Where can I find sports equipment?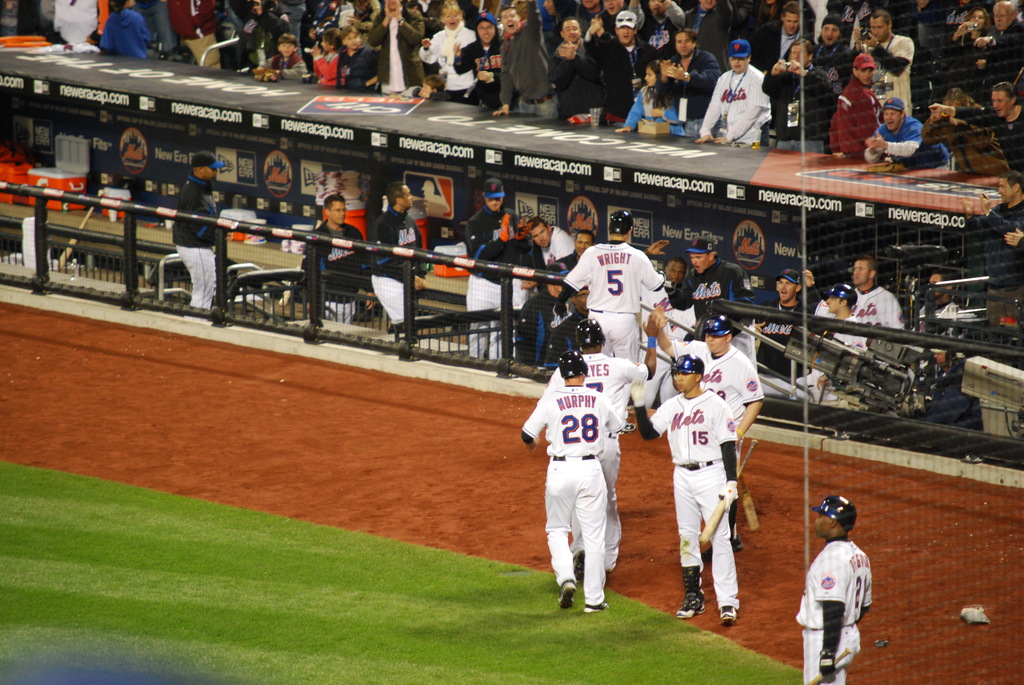
You can find it at <box>678,565,708,617</box>.
